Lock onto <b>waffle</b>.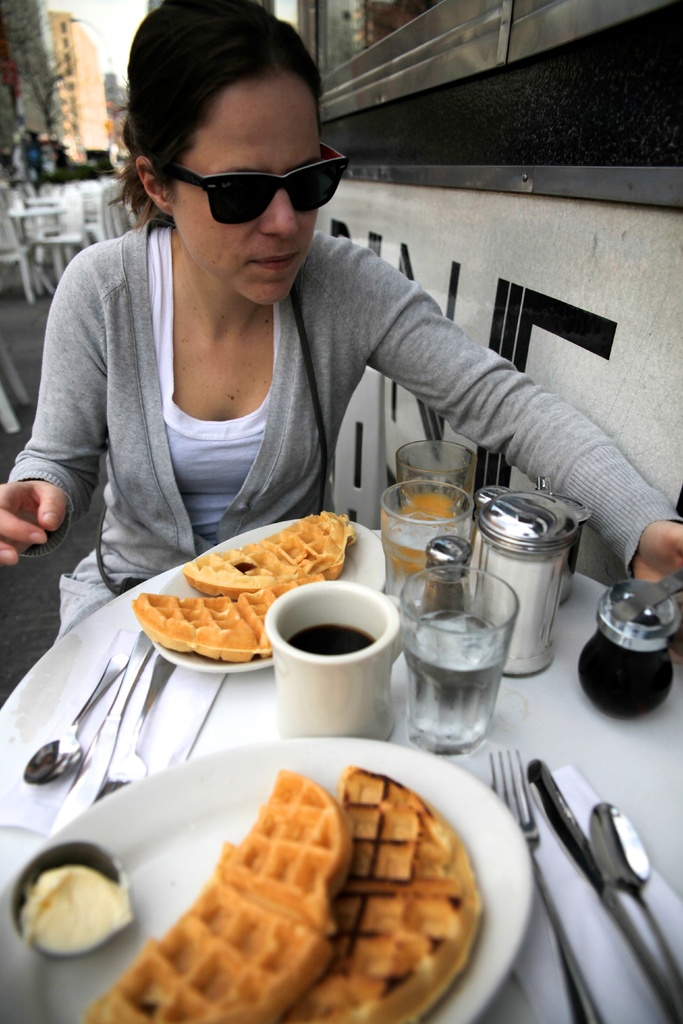
Locked: box(179, 509, 359, 598).
